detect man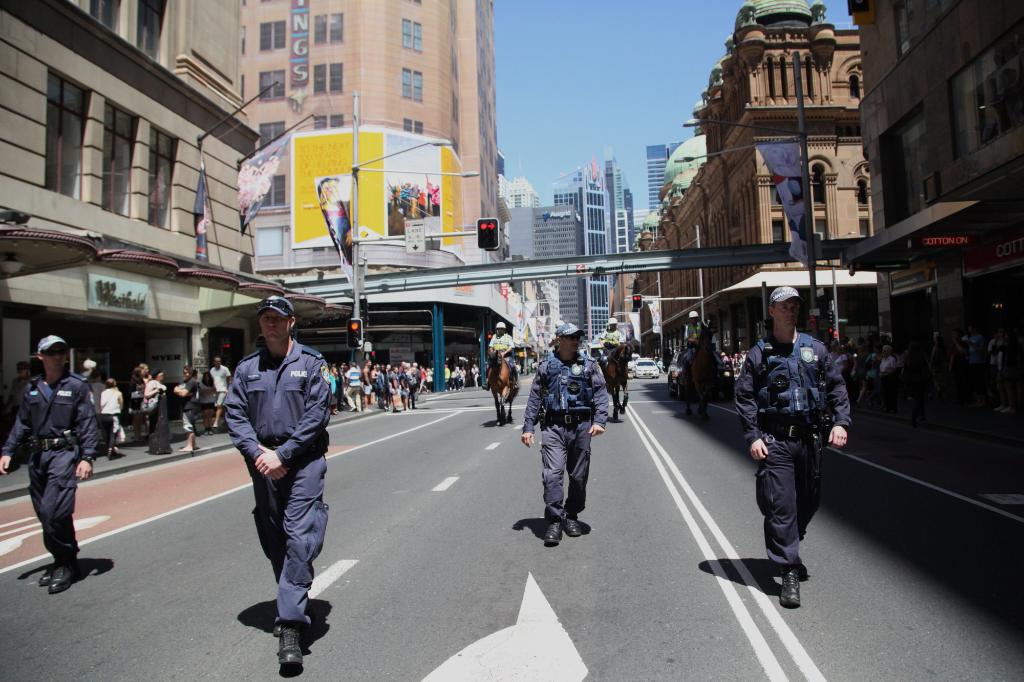
detection(718, 351, 730, 362)
